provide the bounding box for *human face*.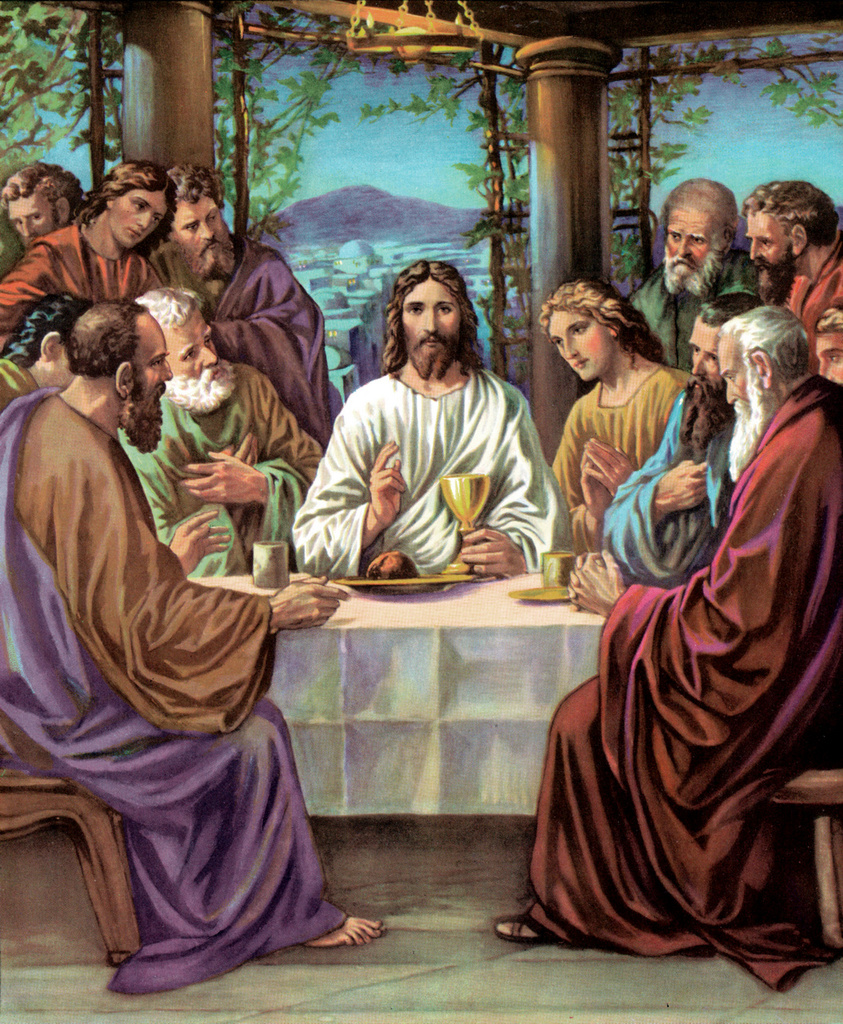
box=[110, 191, 170, 251].
